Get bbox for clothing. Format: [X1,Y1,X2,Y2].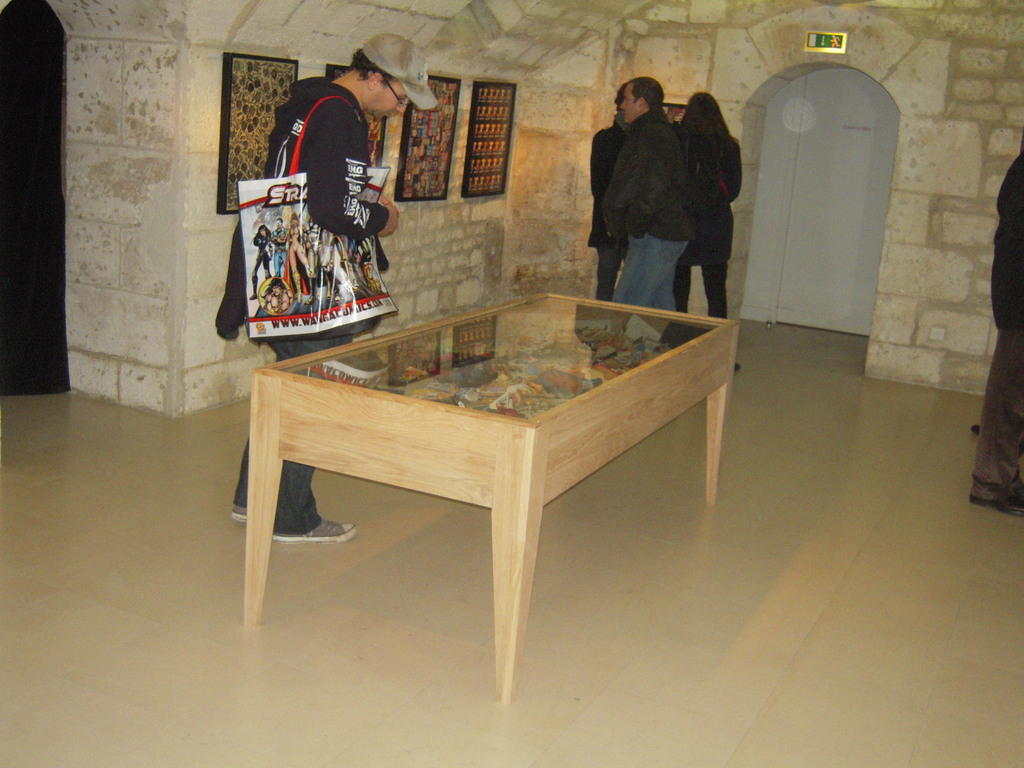
[584,117,625,305].
